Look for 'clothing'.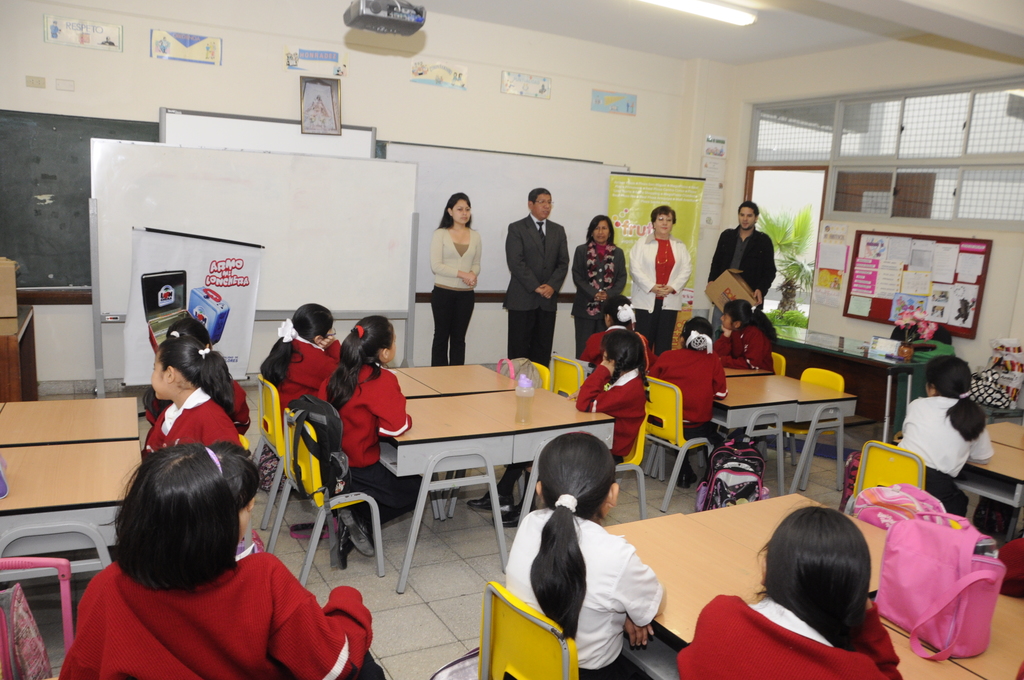
Found: bbox=(499, 214, 571, 368).
